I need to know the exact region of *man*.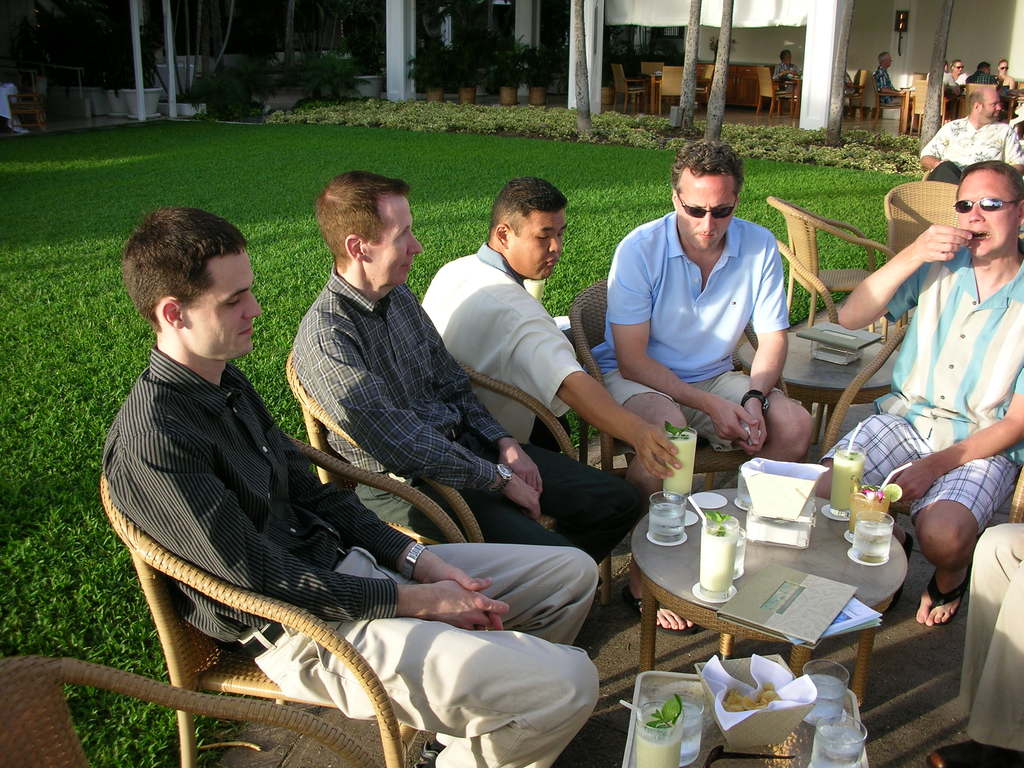
Region: bbox(595, 149, 827, 485).
